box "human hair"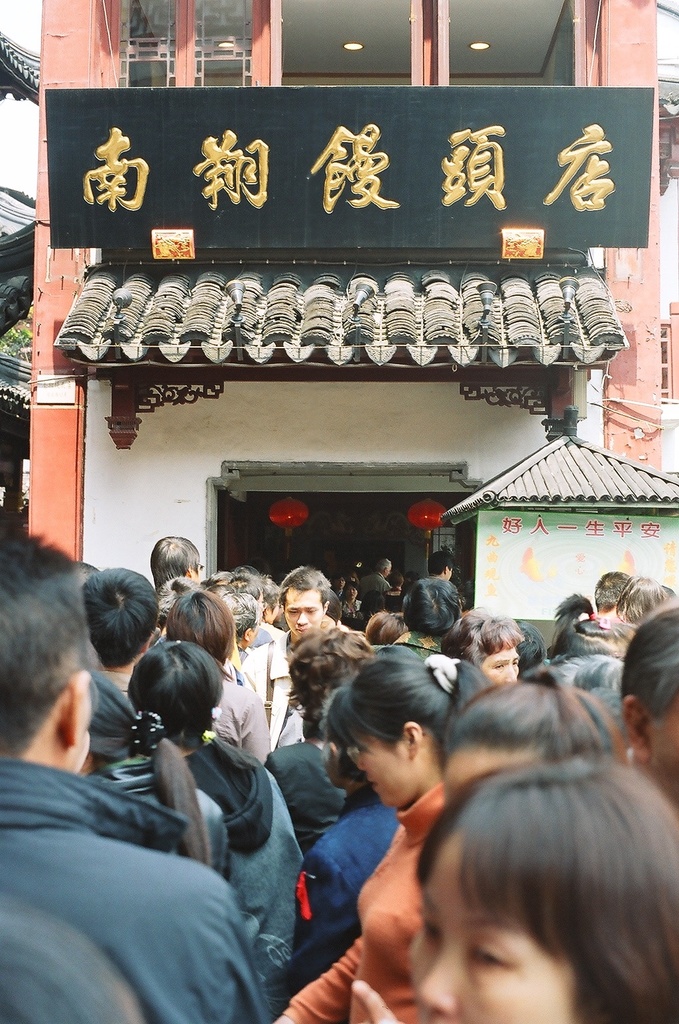
(255, 573, 280, 617)
